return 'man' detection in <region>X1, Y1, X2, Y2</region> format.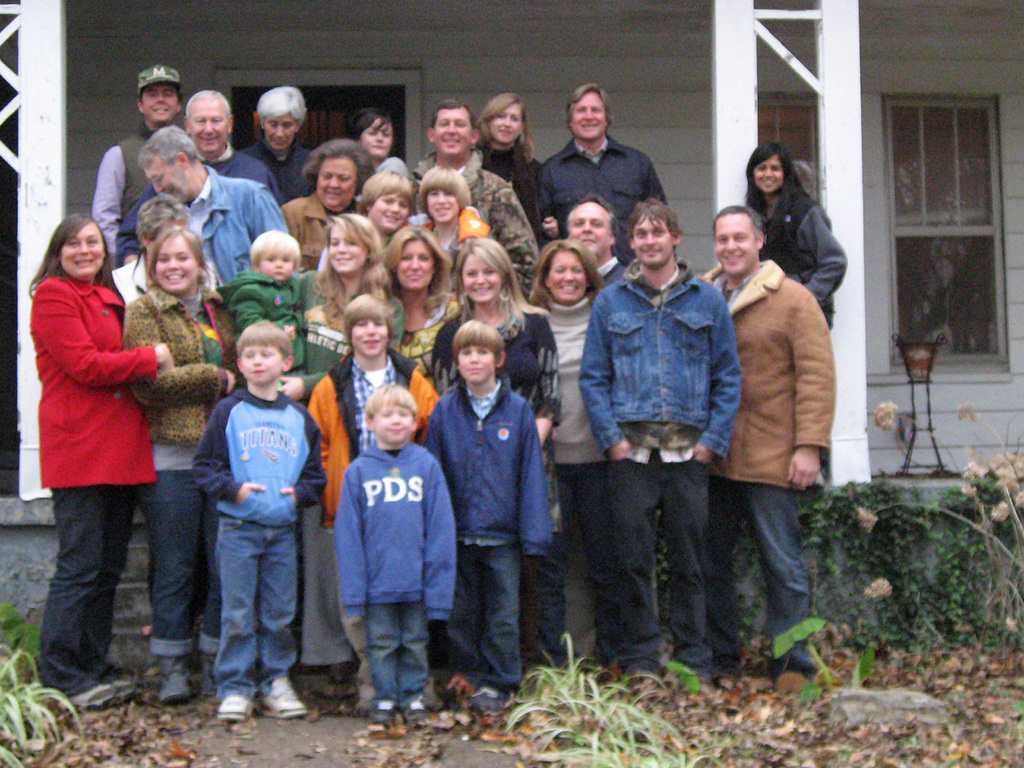
<region>120, 83, 279, 267</region>.
